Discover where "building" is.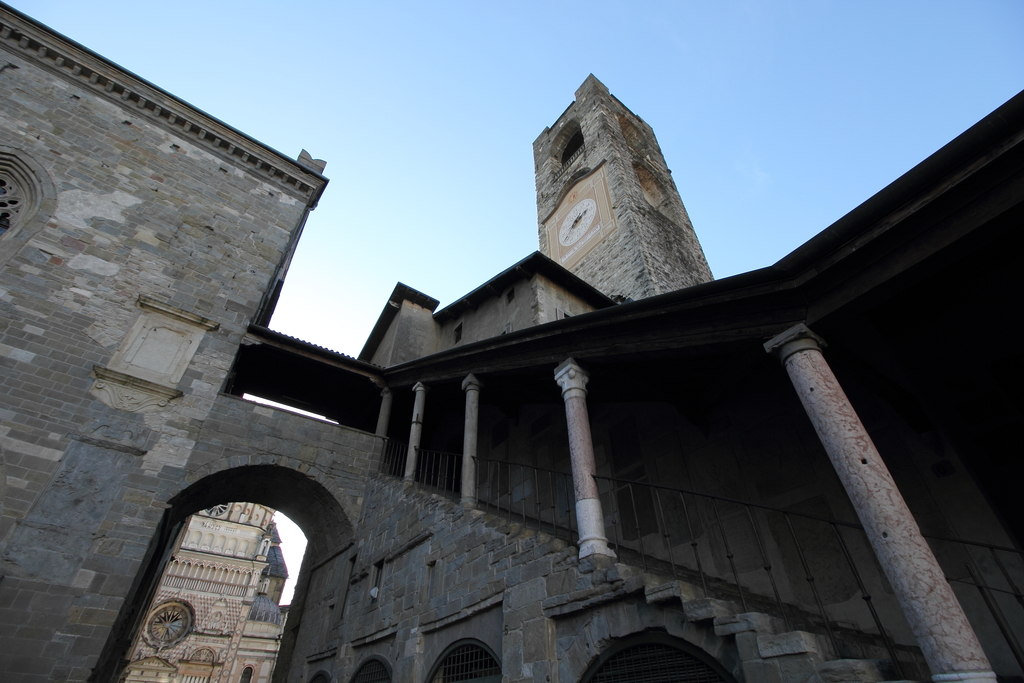
Discovered at <box>117,499,287,682</box>.
